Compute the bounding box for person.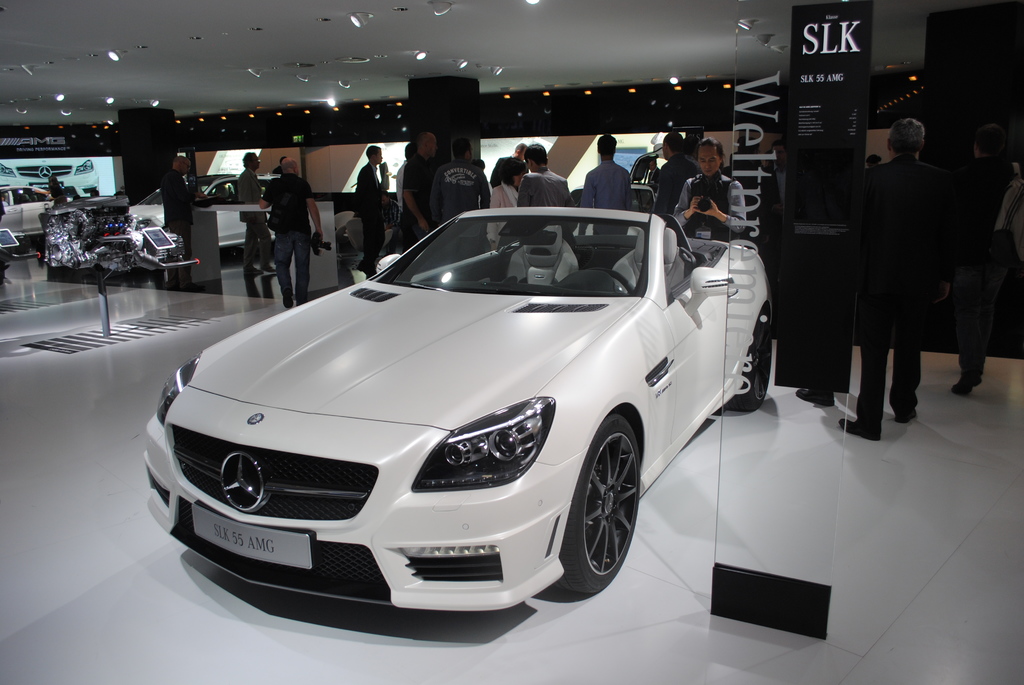
[675, 137, 747, 242].
